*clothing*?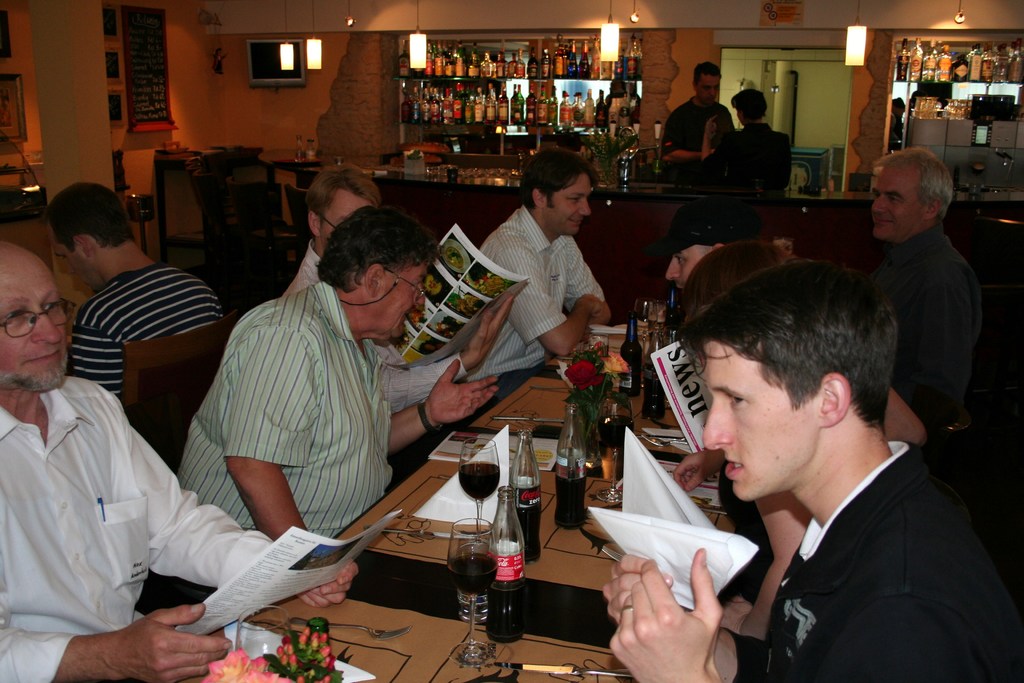
left=662, top=89, right=732, bottom=182
